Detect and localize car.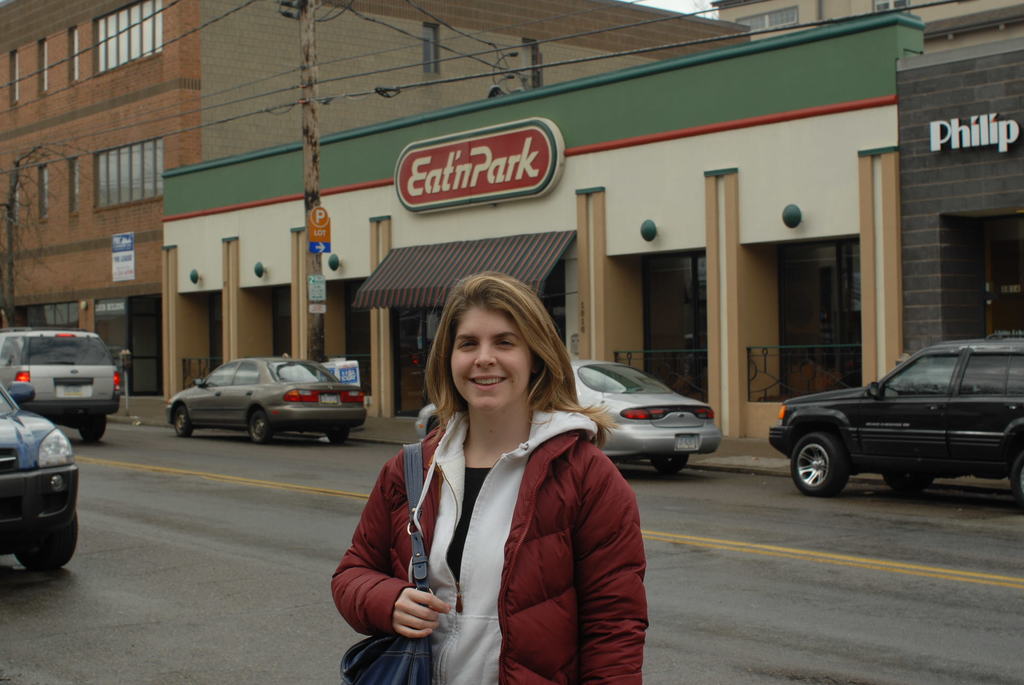
Localized at {"left": 166, "top": 358, "right": 369, "bottom": 446}.
